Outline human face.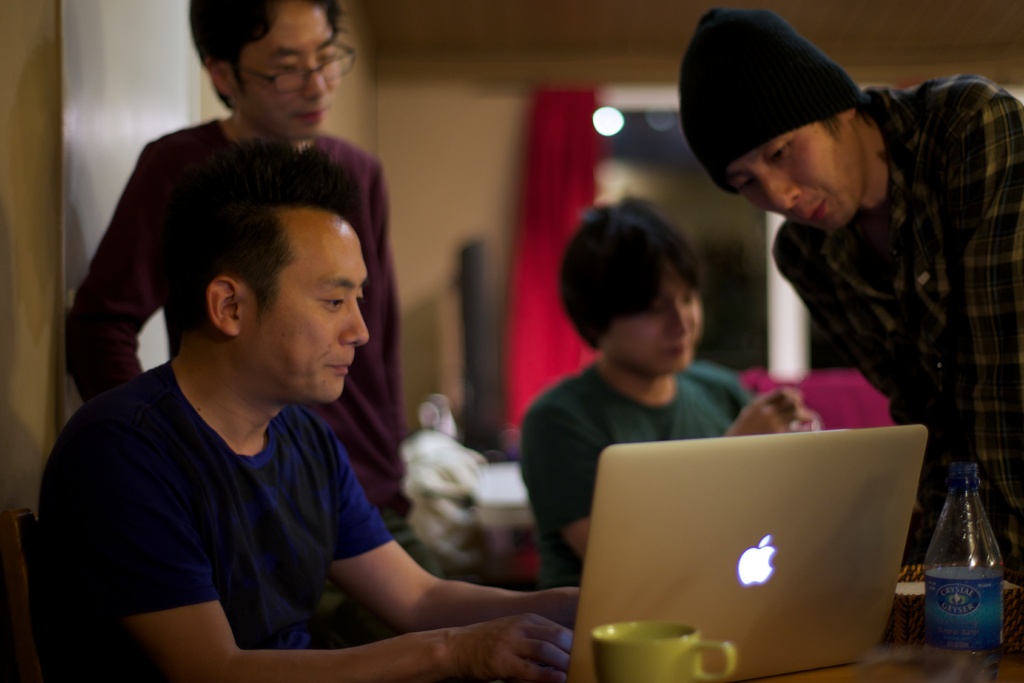
Outline: x1=716, y1=110, x2=868, y2=241.
